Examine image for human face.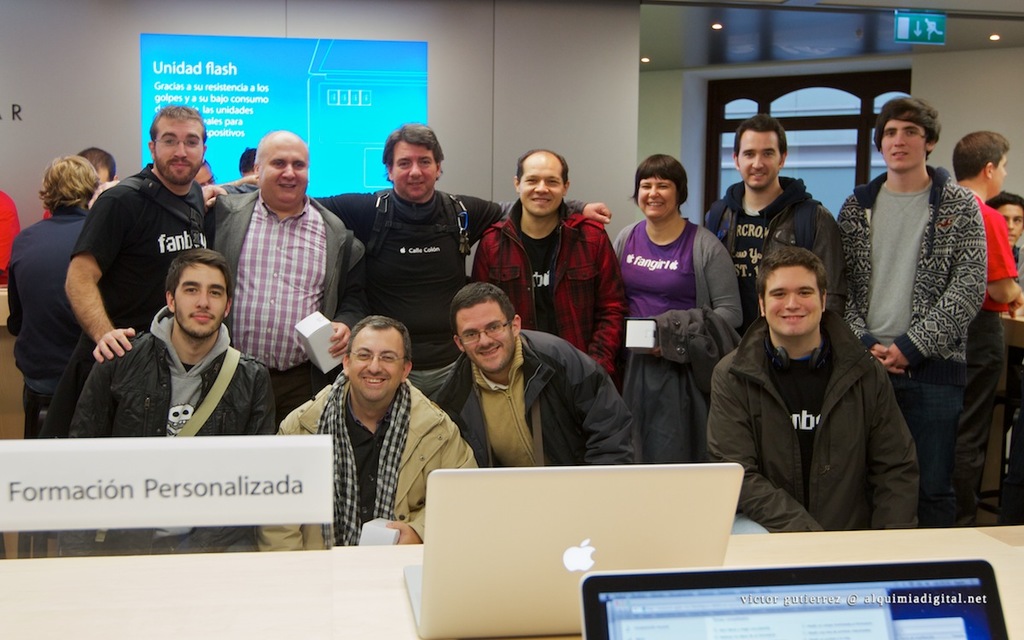
Examination result: box=[391, 143, 440, 191].
